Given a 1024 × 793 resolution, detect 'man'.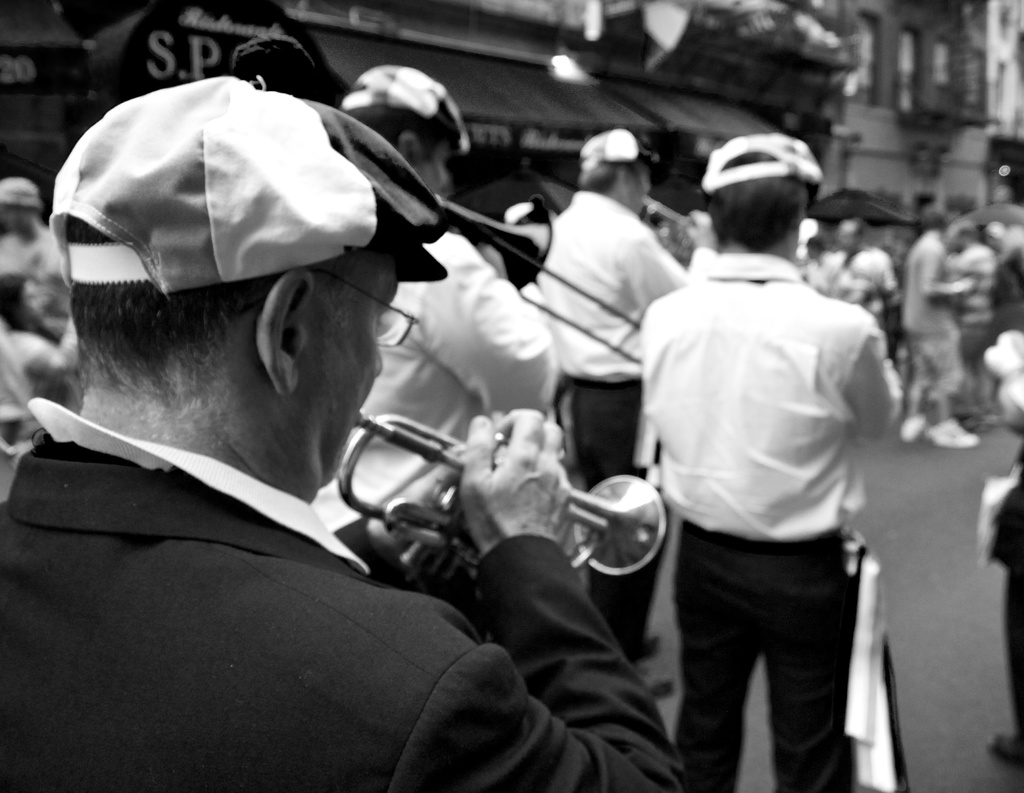
<box>310,65,557,560</box>.
